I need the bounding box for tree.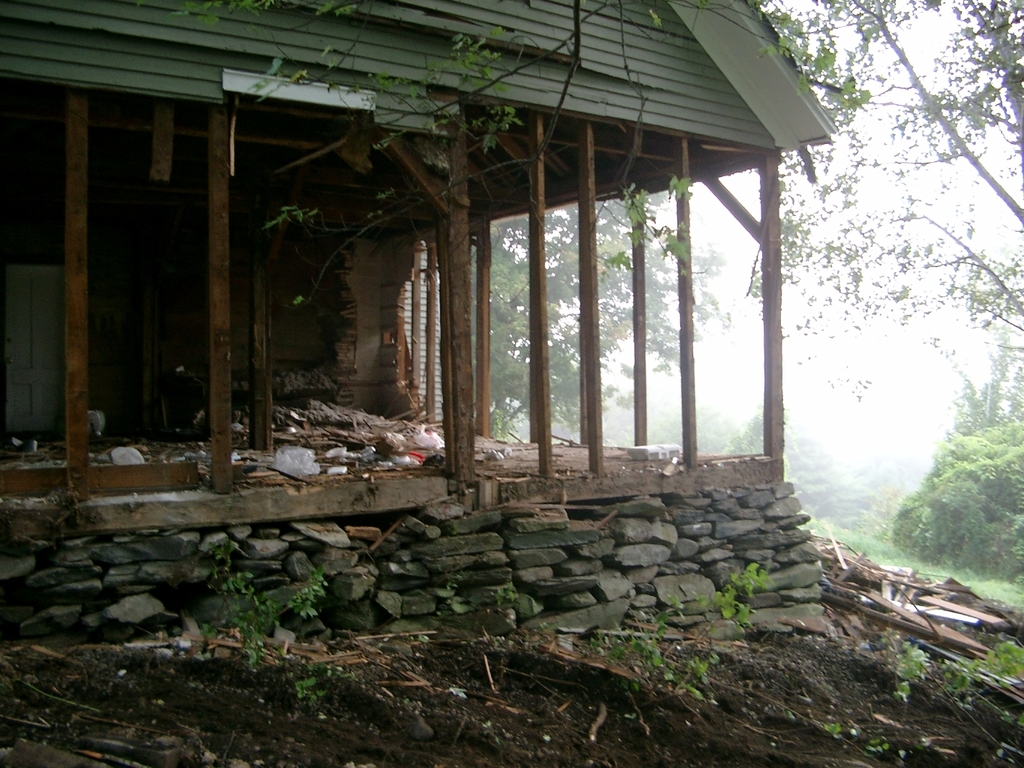
Here it is: 794,0,1012,610.
